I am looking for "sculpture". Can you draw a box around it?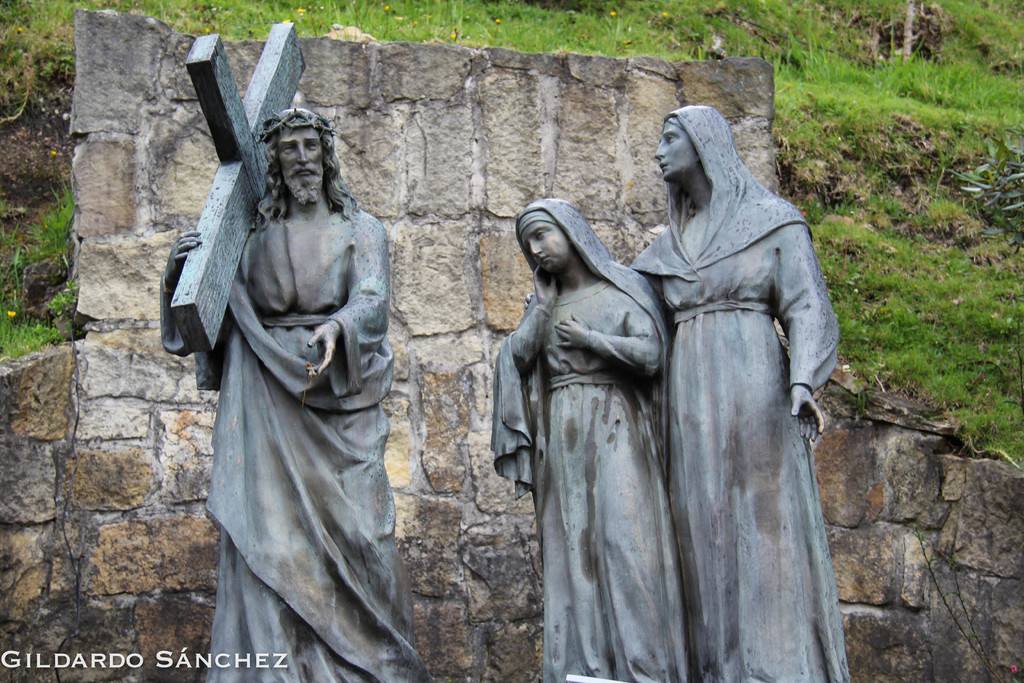
Sure, the bounding box is l=627, t=103, r=845, b=682.
